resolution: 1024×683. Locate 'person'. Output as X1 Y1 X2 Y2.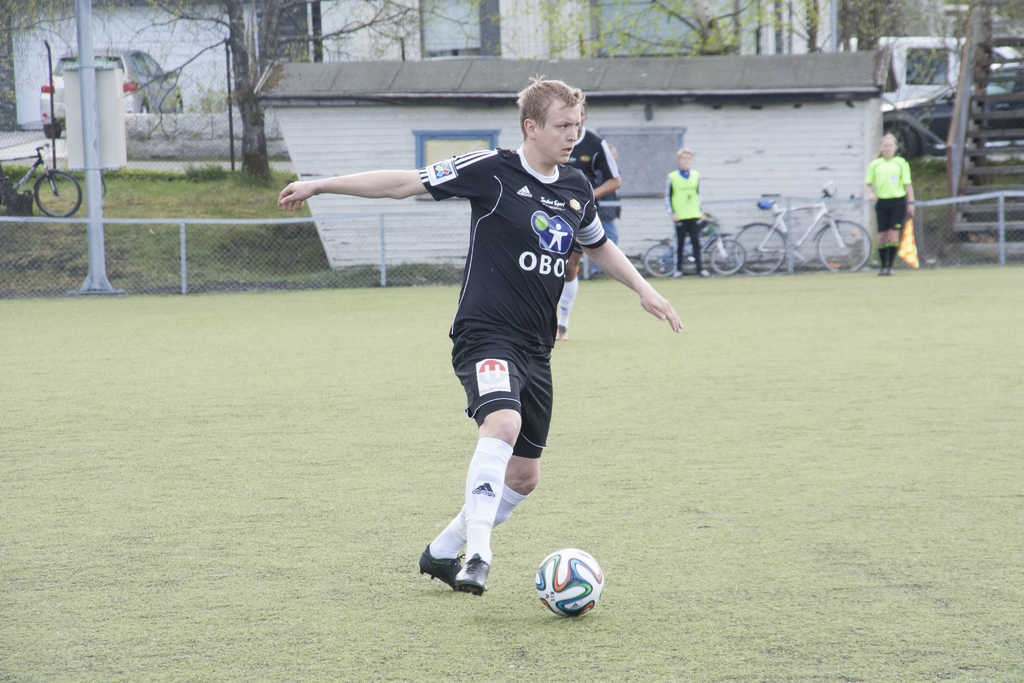
277 73 683 595.
